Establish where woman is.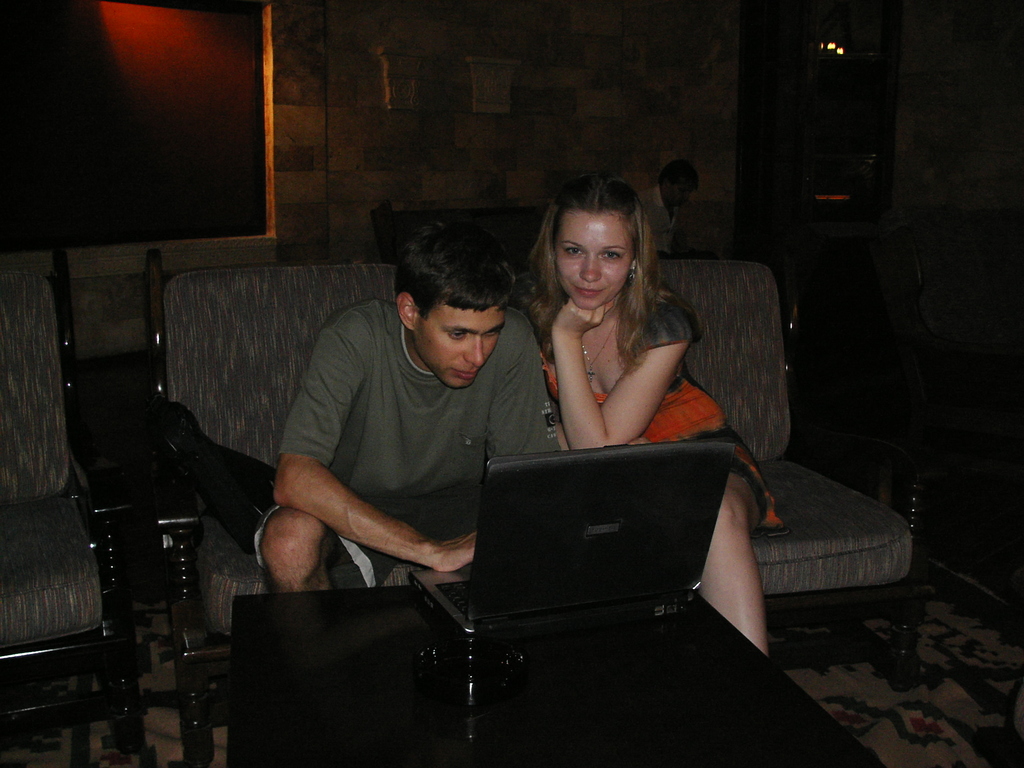
Established at <region>504, 172, 783, 648</region>.
